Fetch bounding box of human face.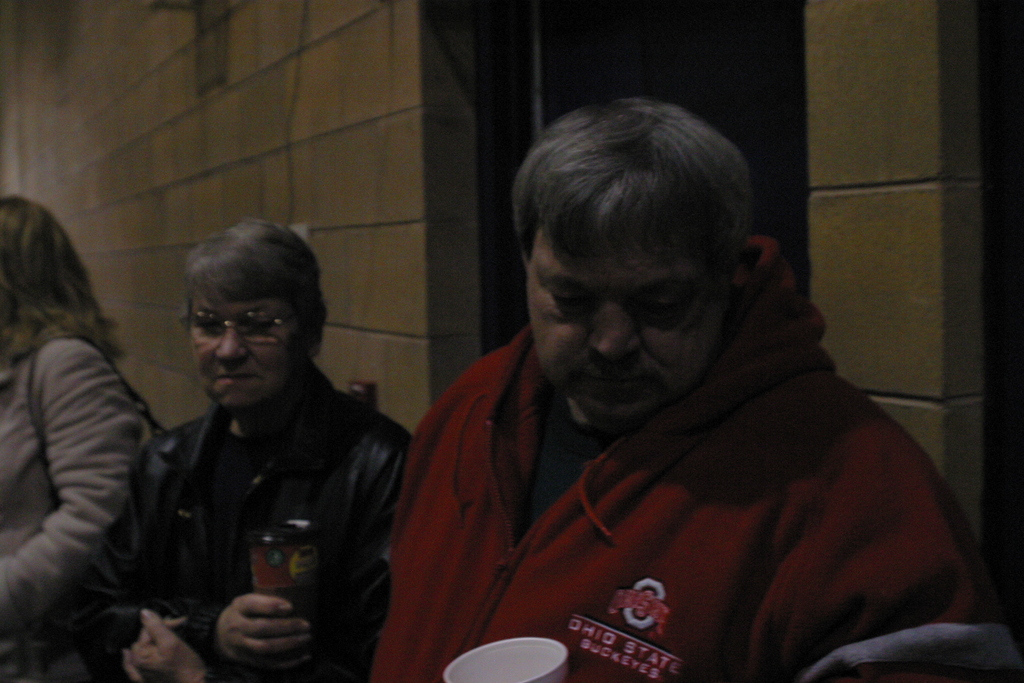
Bbox: (166,233,318,416).
